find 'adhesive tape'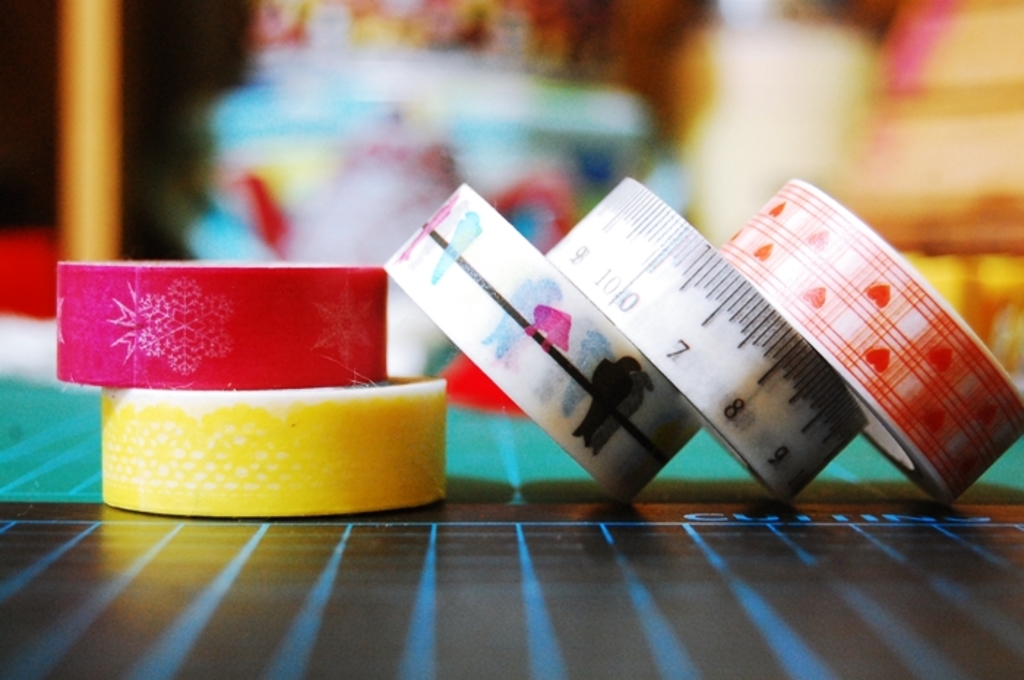
(714, 178, 1023, 513)
